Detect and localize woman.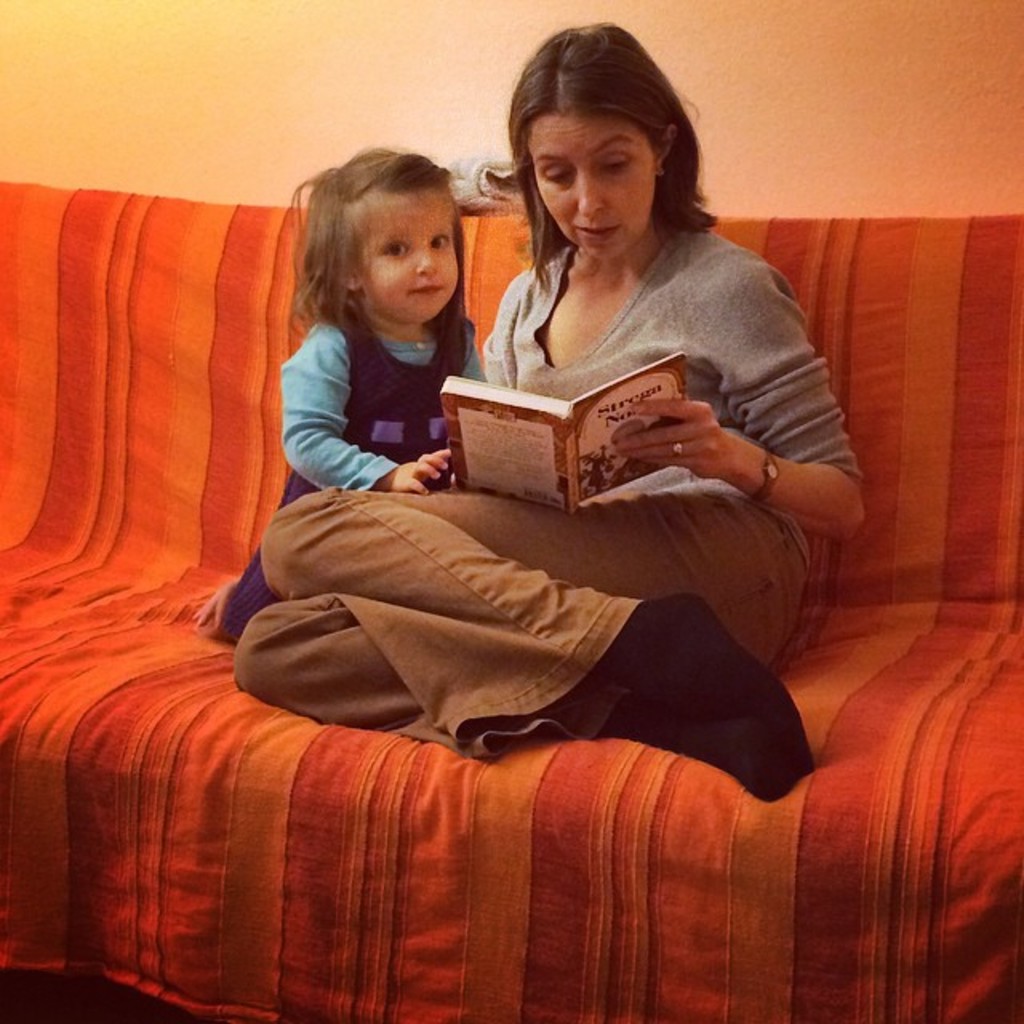
Localized at box=[226, 16, 867, 806].
